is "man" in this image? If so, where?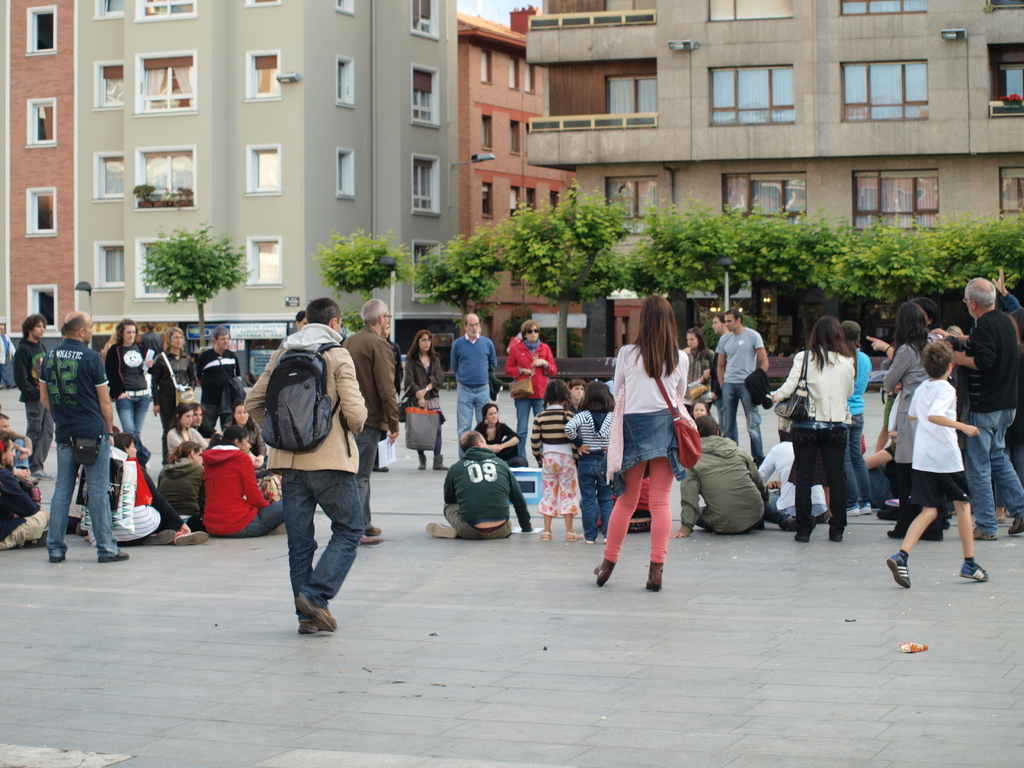
Yes, at box(139, 319, 166, 376).
